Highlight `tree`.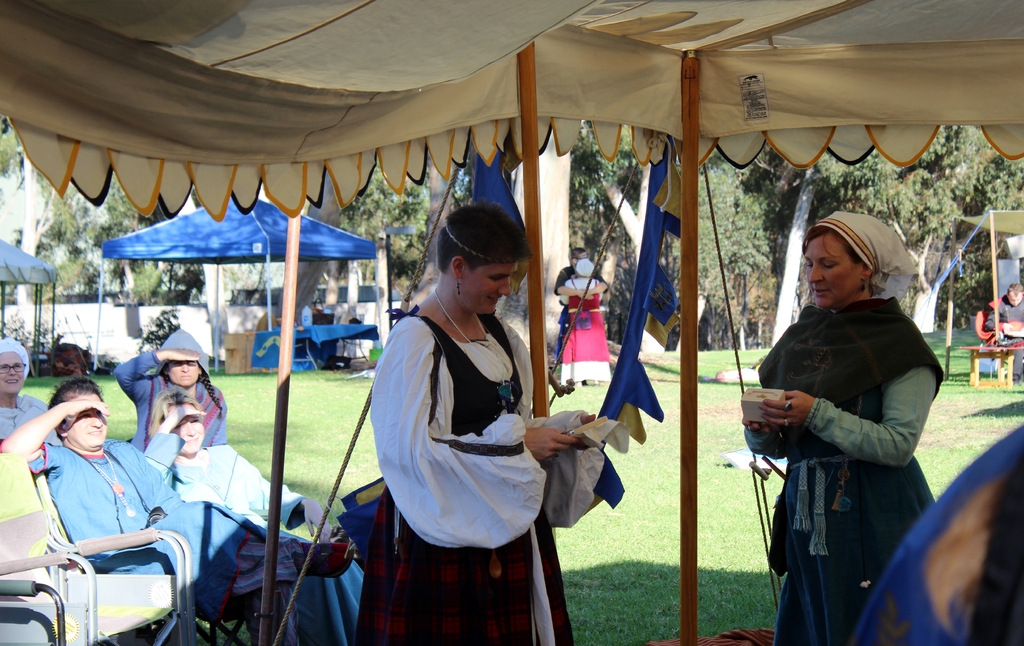
Highlighted region: 573/139/1023/354.
